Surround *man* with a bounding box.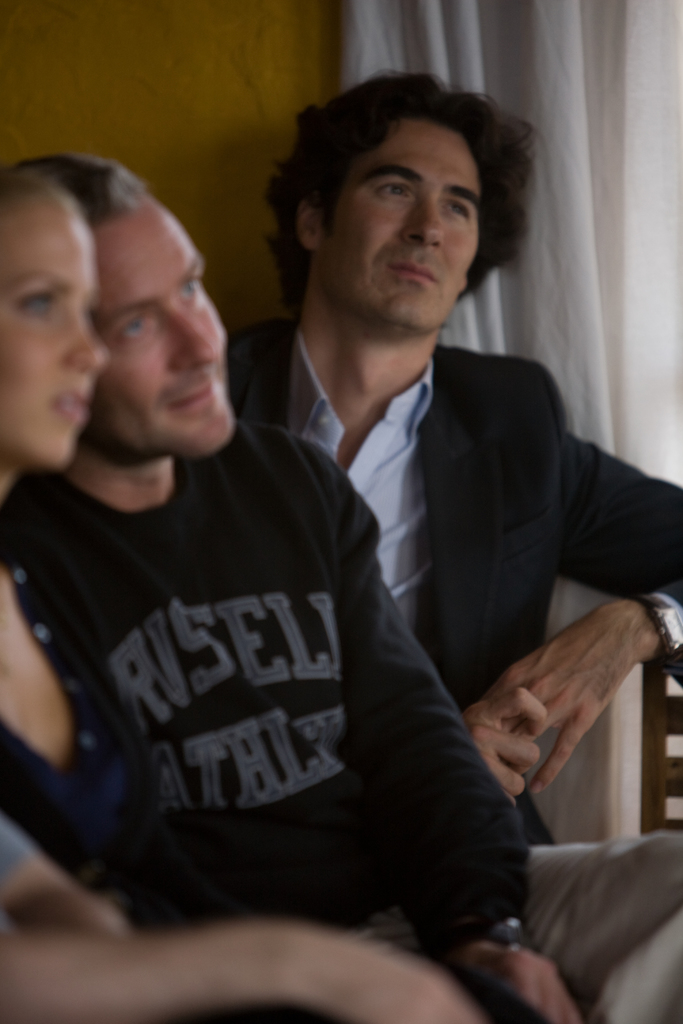
{"x1": 0, "y1": 156, "x2": 682, "y2": 1023}.
